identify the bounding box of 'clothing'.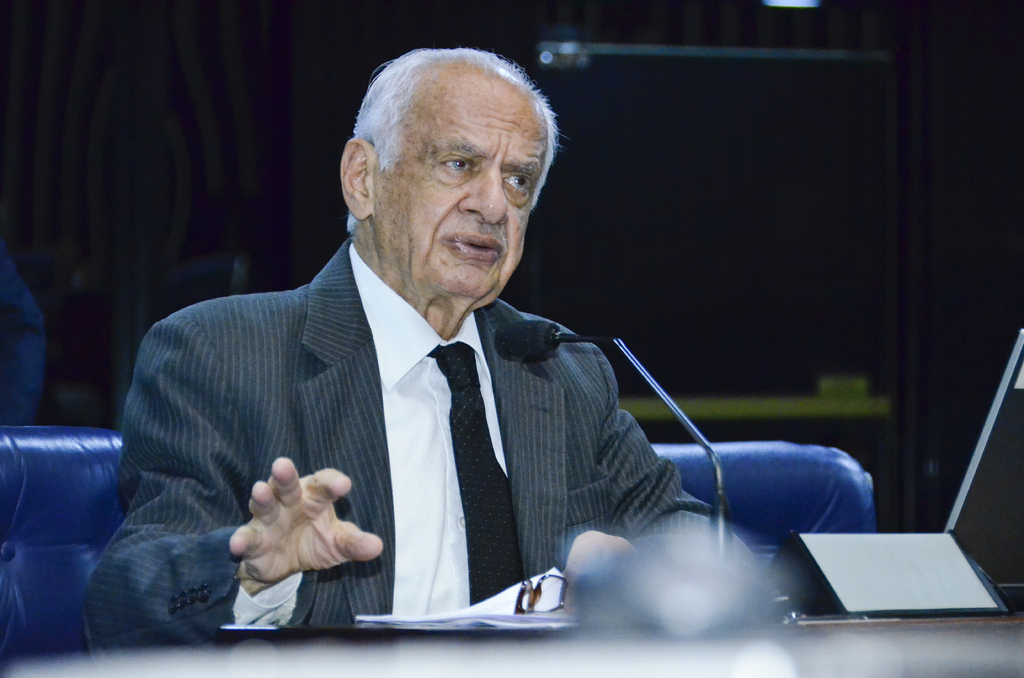
pyautogui.locateOnScreen(77, 232, 754, 659).
